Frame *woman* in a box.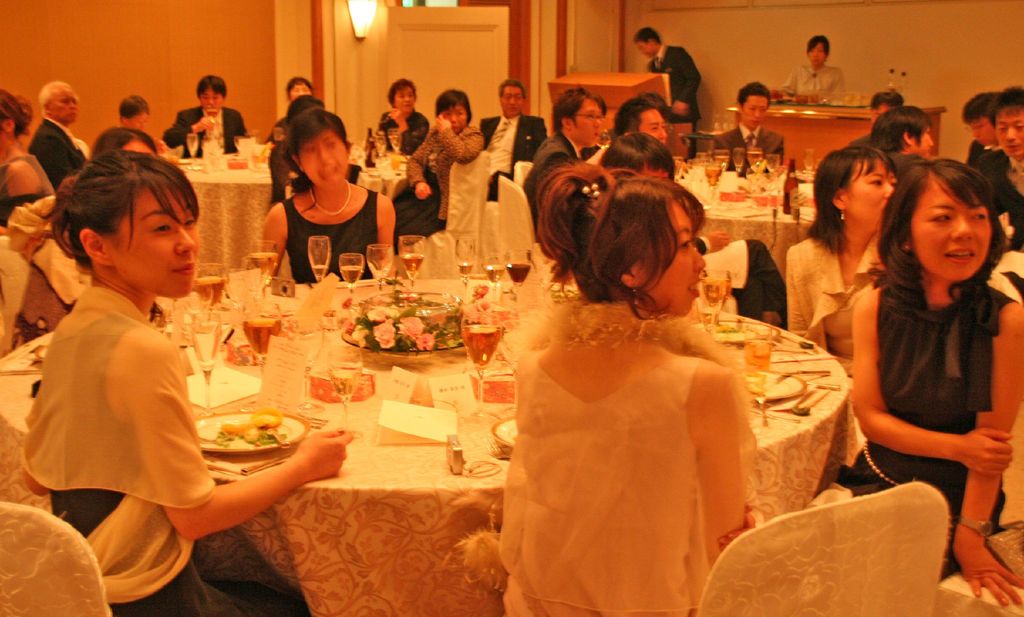
rect(775, 142, 888, 472).
